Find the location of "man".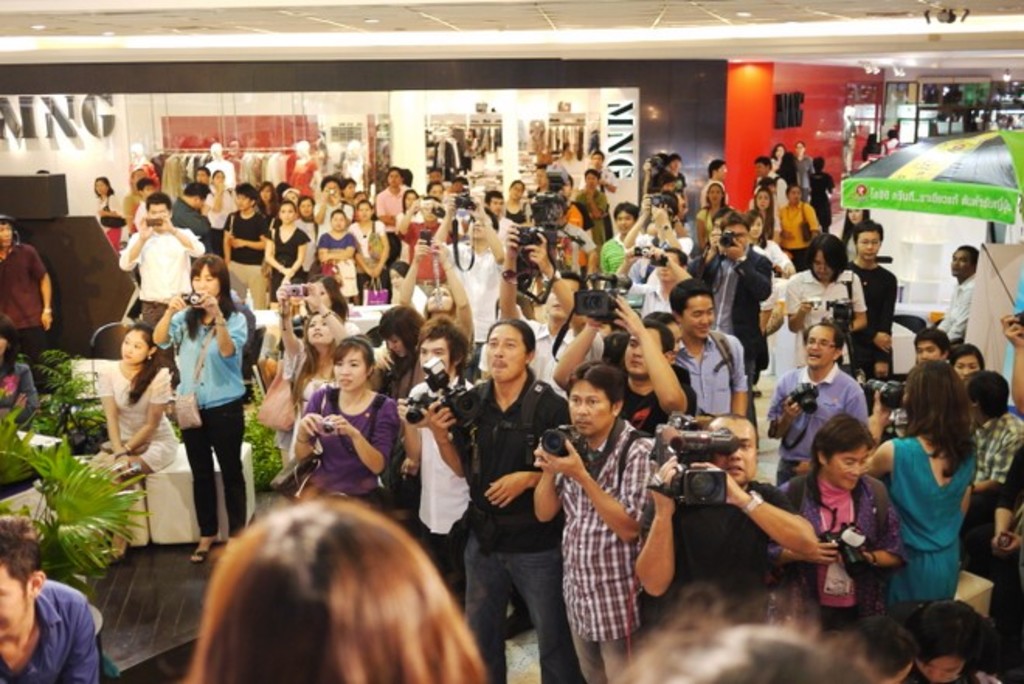
Location: [x1=315, y1=172, x2=354, y2=244].
